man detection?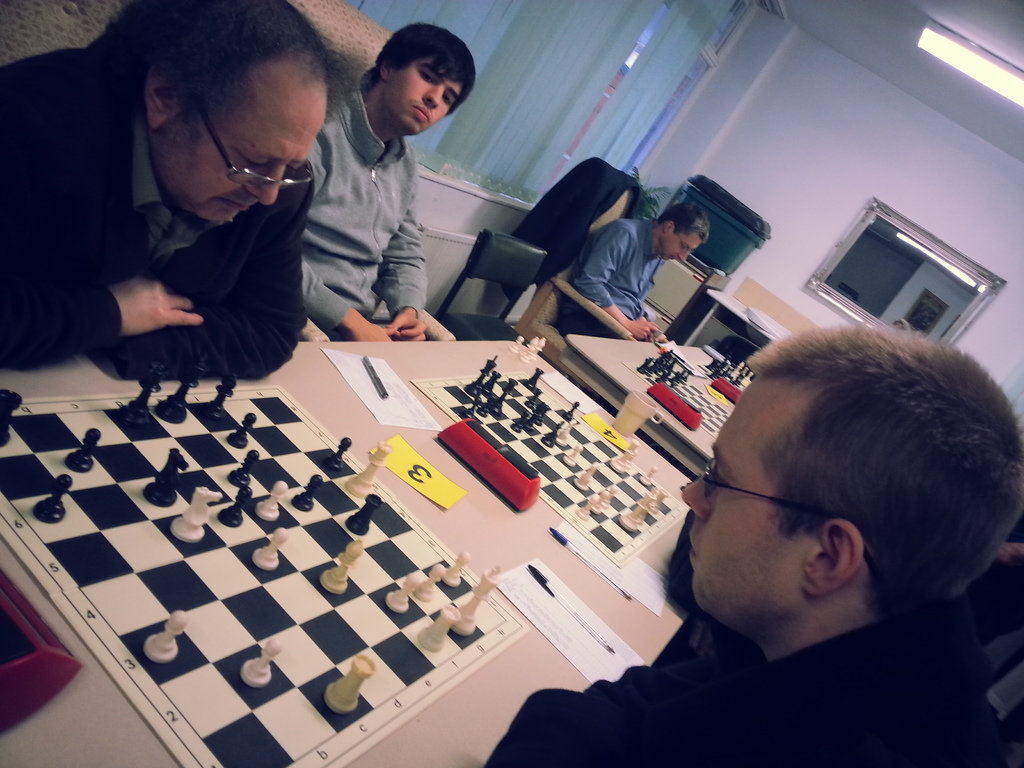
box=[0, 0, 361, 378]
